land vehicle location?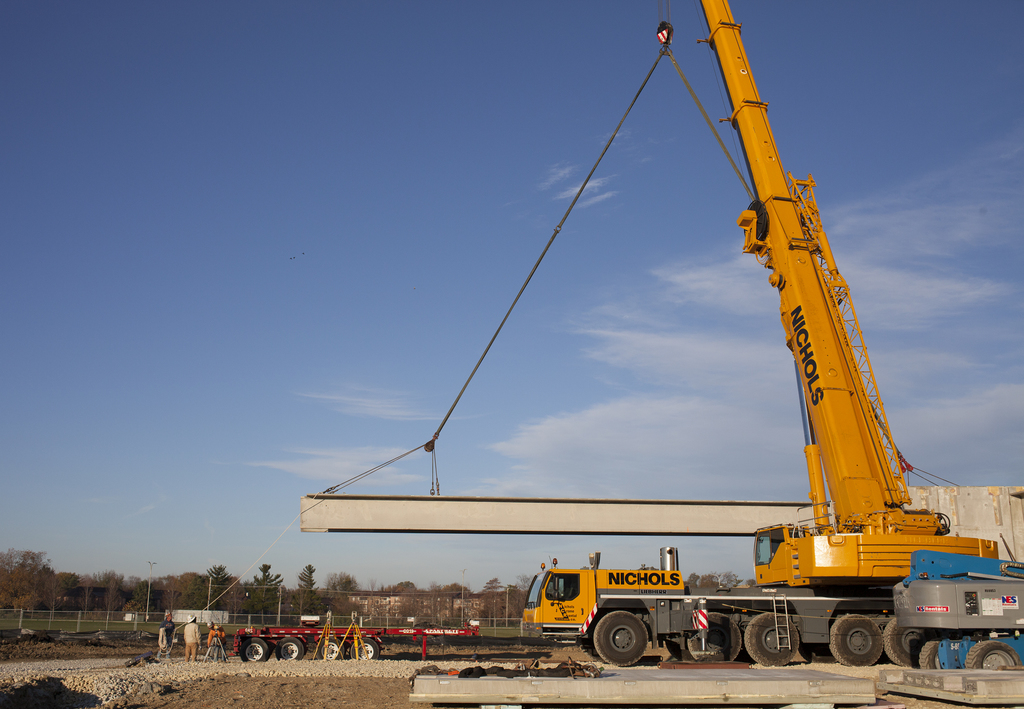
pyautogui.locateOnScreen(296, 2, 1001, 663)
